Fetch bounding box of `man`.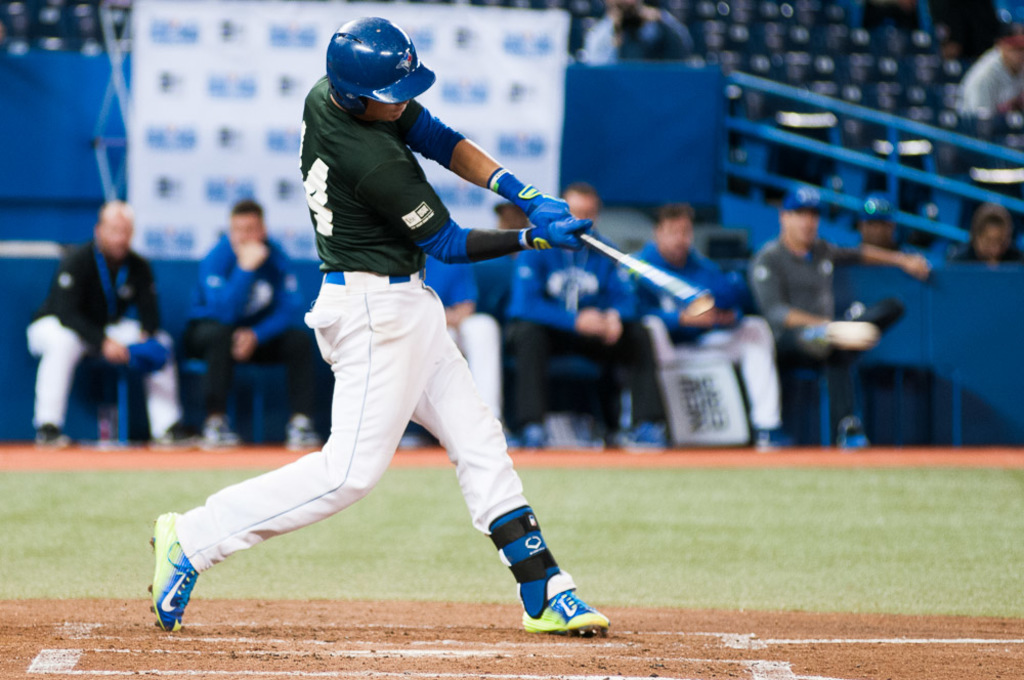
Bbox: {"left": 508, "top": 185, "right": 635, "bottom": 459}.
